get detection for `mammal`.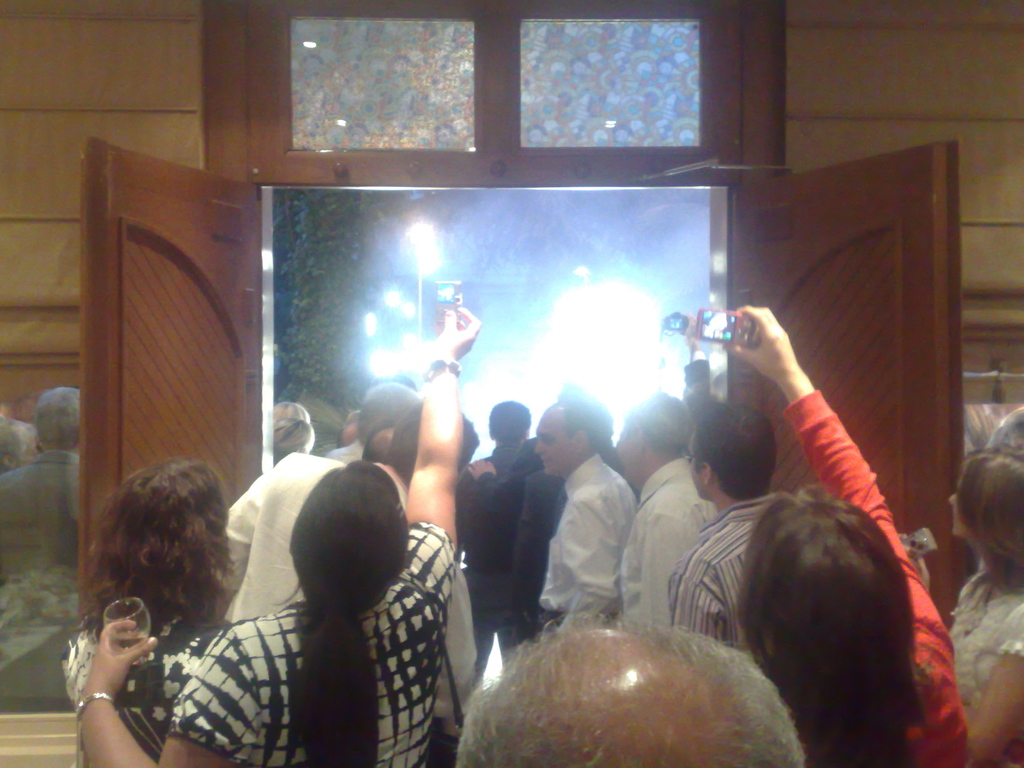
Detection: 1/417/39/471.
